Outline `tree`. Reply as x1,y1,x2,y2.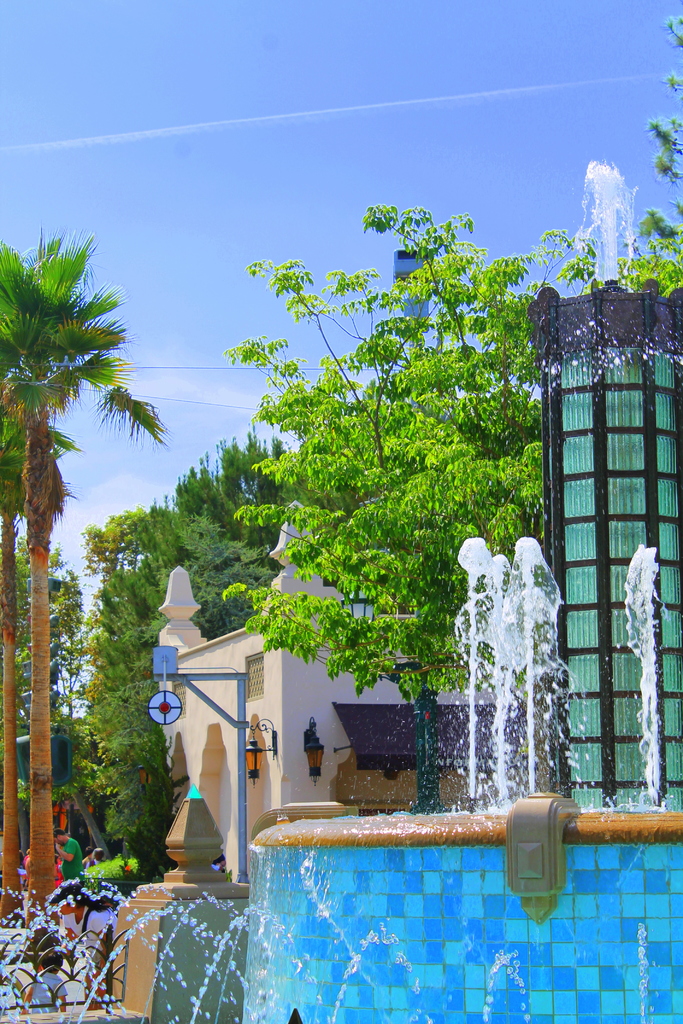
220,200,597,815.
